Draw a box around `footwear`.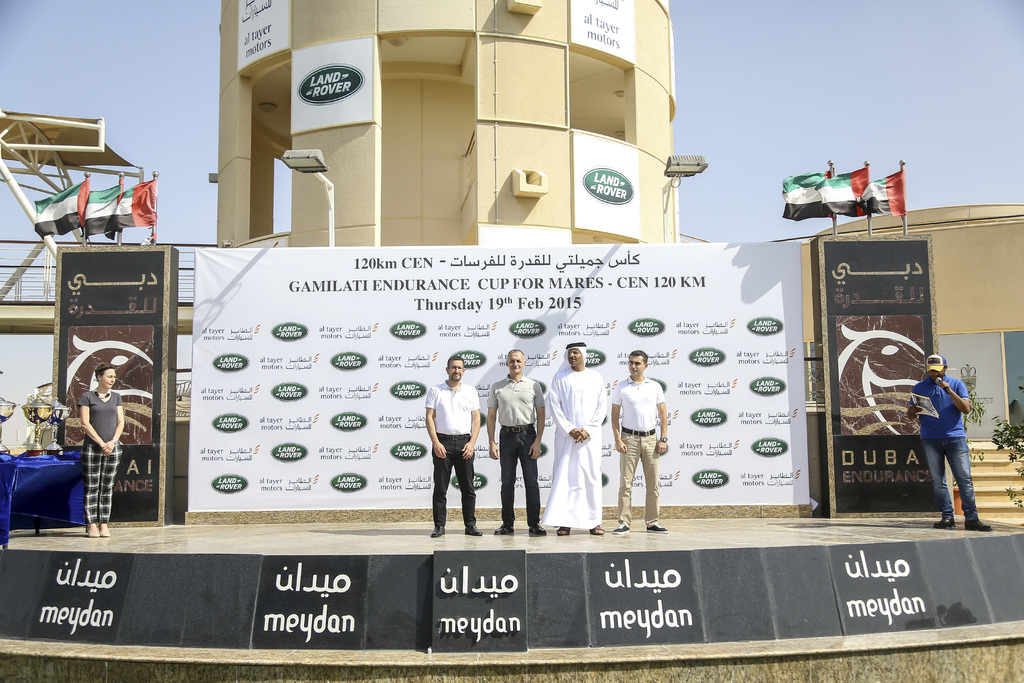
pyautogui.locateOnScreen(591, 525, 604, 533).
